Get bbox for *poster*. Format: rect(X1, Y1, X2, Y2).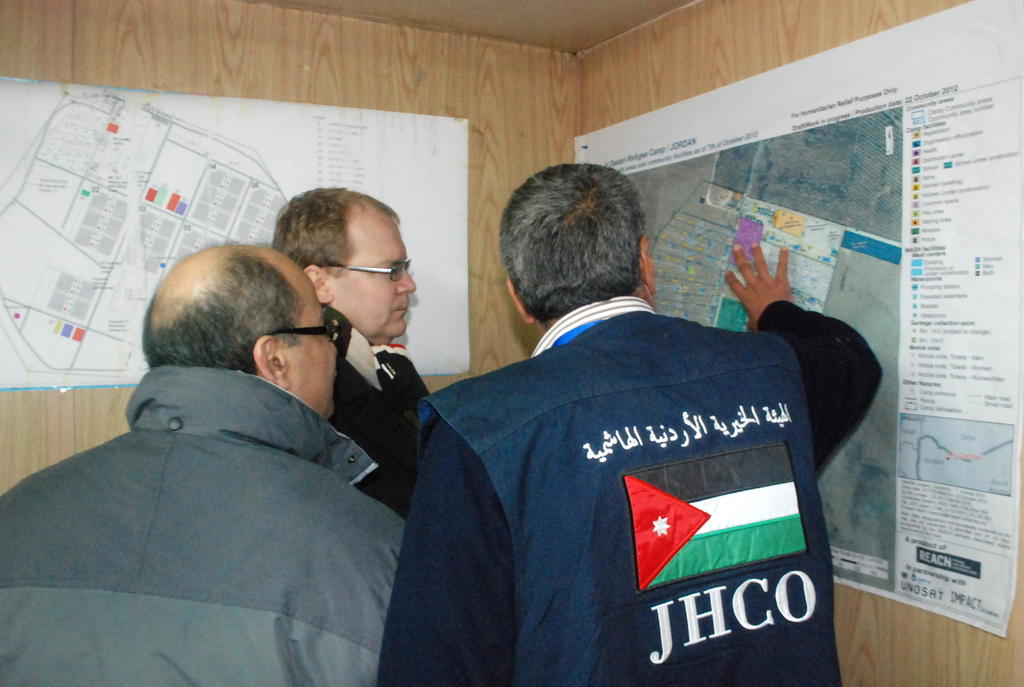
rect(625, 113, 902, 597).
